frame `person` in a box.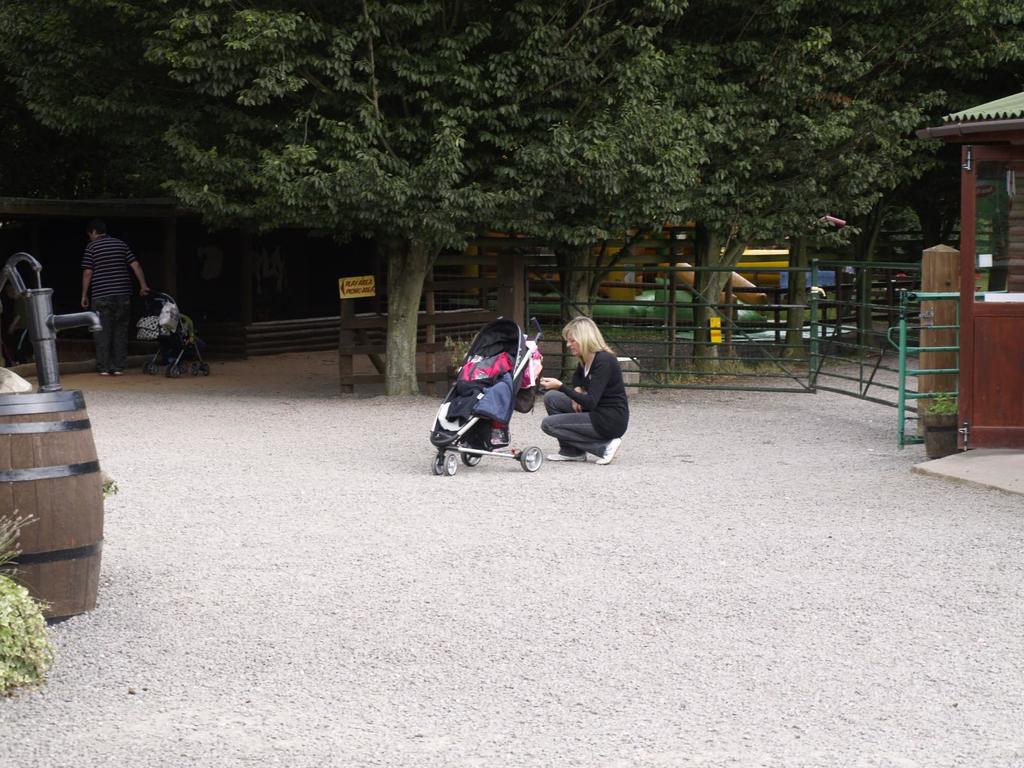
(x1=81, y1=223, x2=151, y2=378).
